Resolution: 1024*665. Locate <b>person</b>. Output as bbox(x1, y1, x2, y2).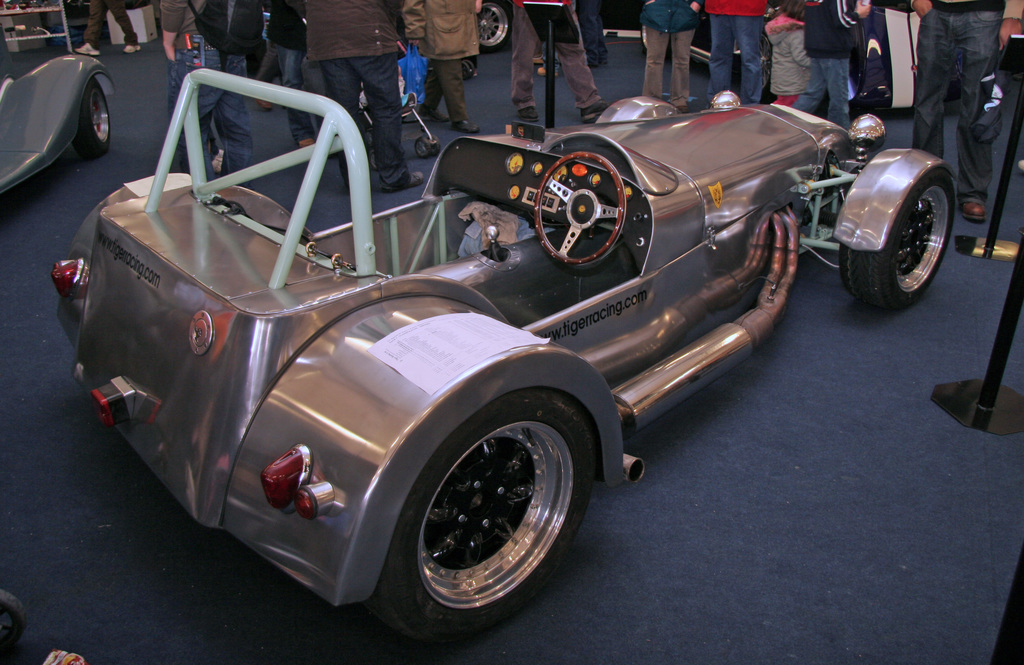
bbox(913, 0, 1012, 243).
